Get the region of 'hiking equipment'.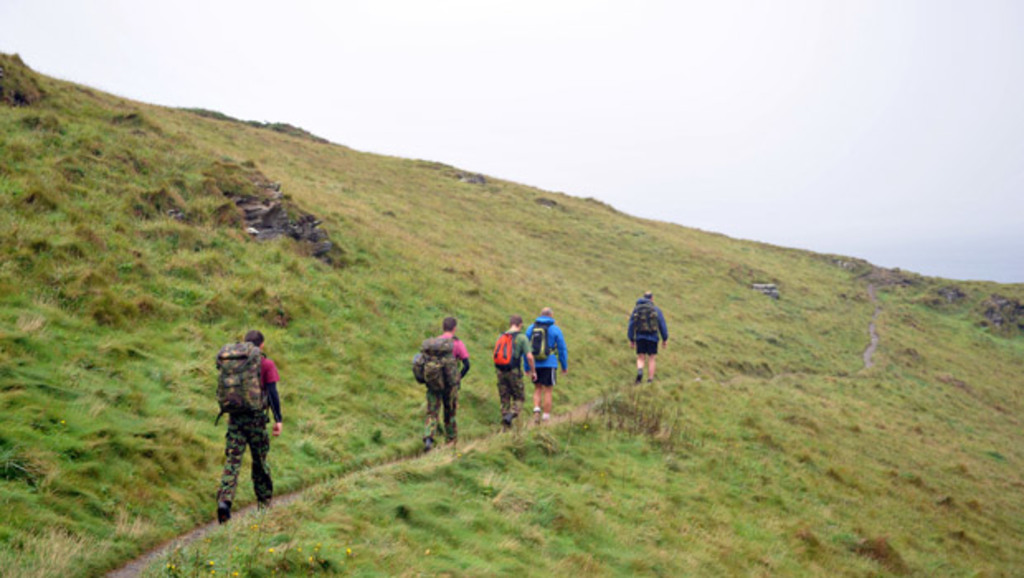
l=216, t=340, r=266, b=416.
